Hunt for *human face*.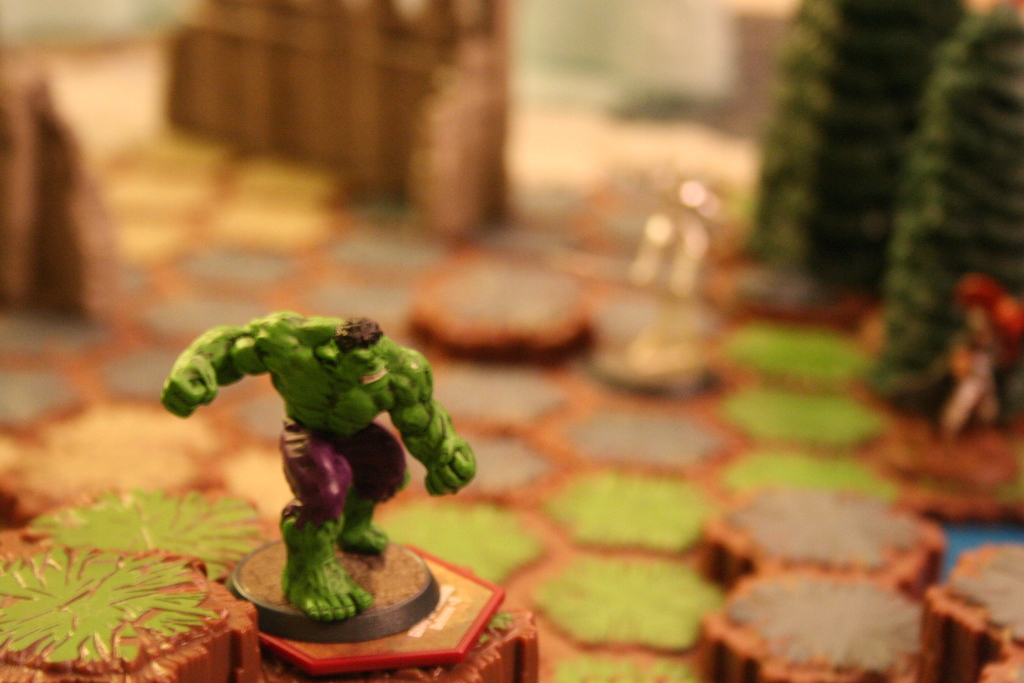
Hunted down at [342, 340, 392, 395].
